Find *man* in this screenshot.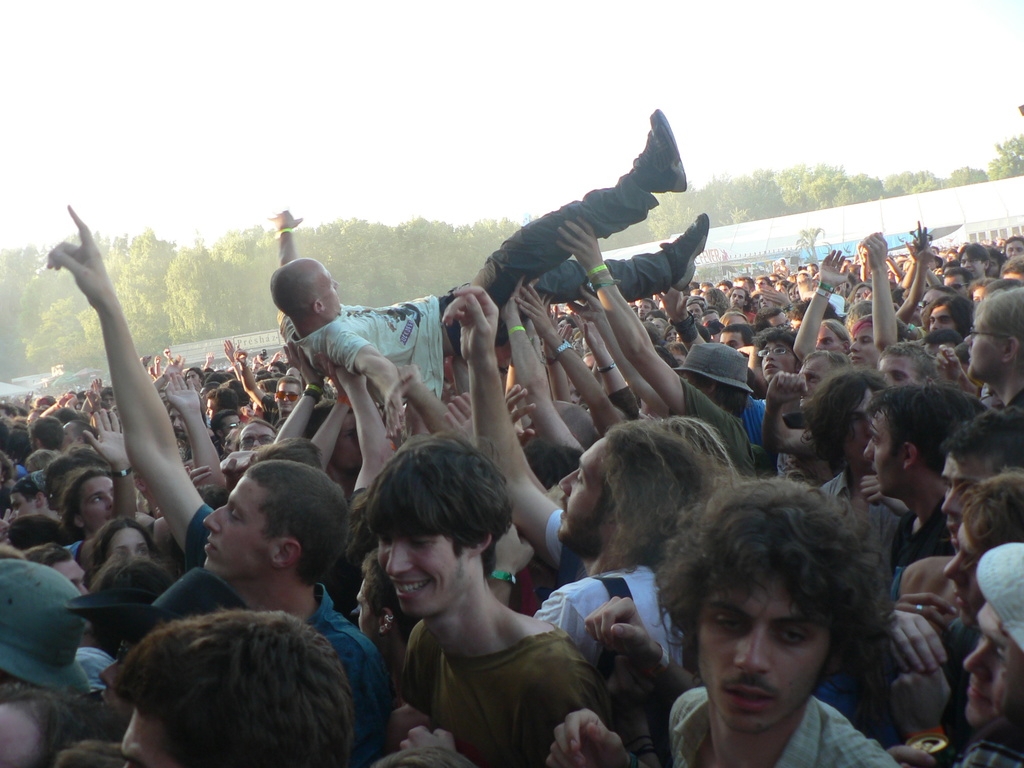
The bounding box for *man* is box=[61, 467, 154, 539].
